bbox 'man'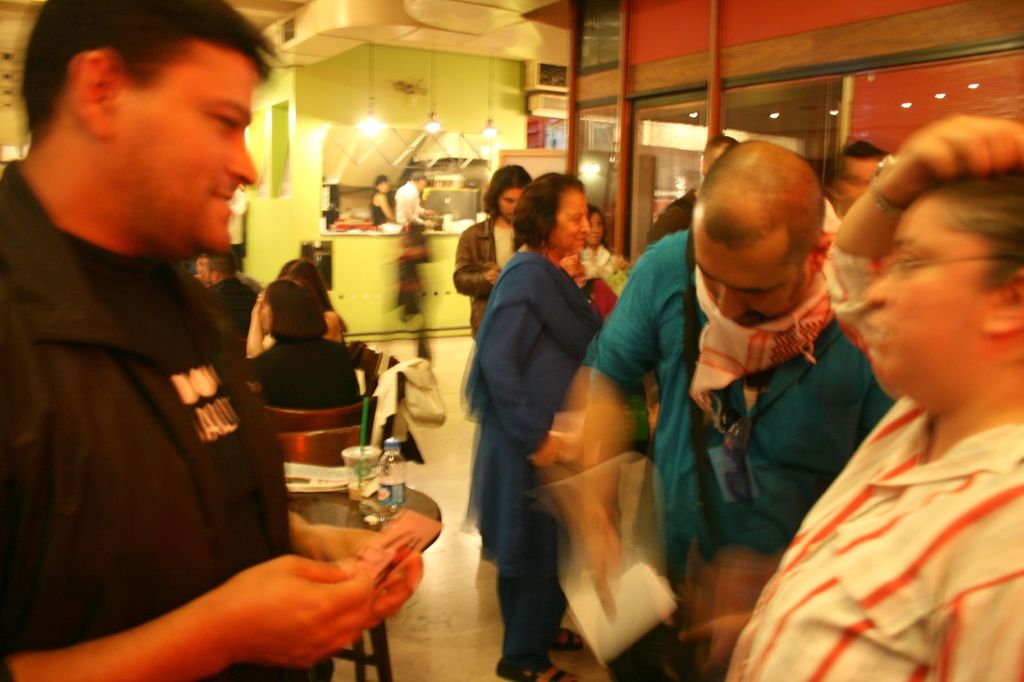
BBox(200, 248, 262, 345)
